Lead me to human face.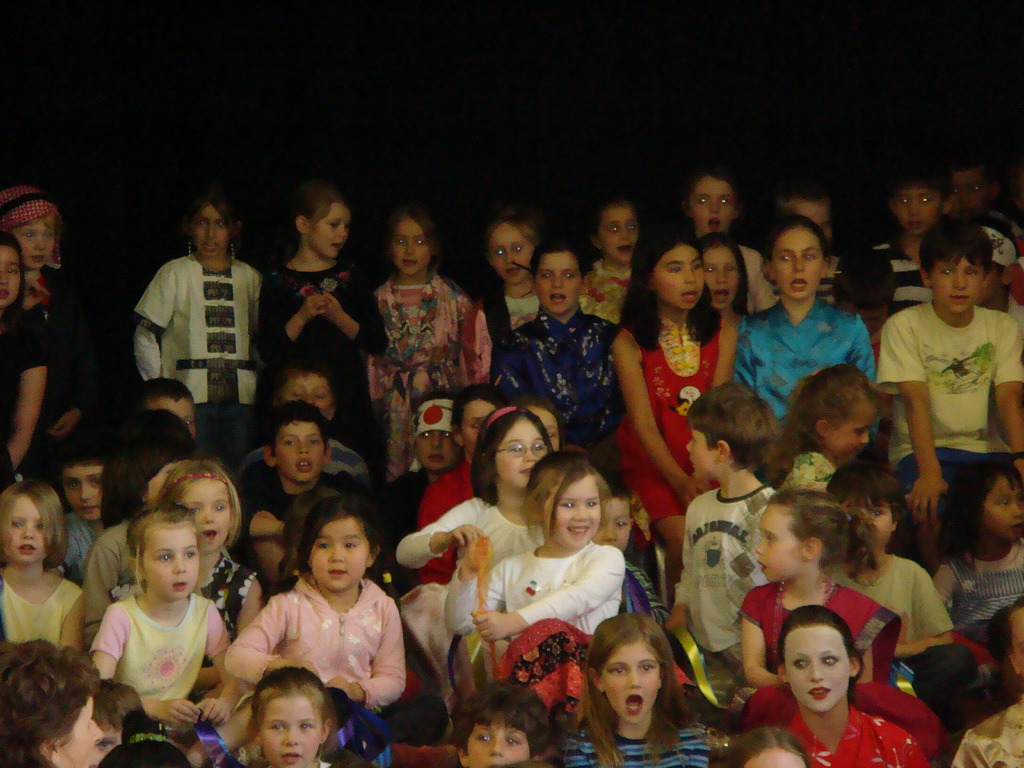
Lead to [593,207,639,262].
